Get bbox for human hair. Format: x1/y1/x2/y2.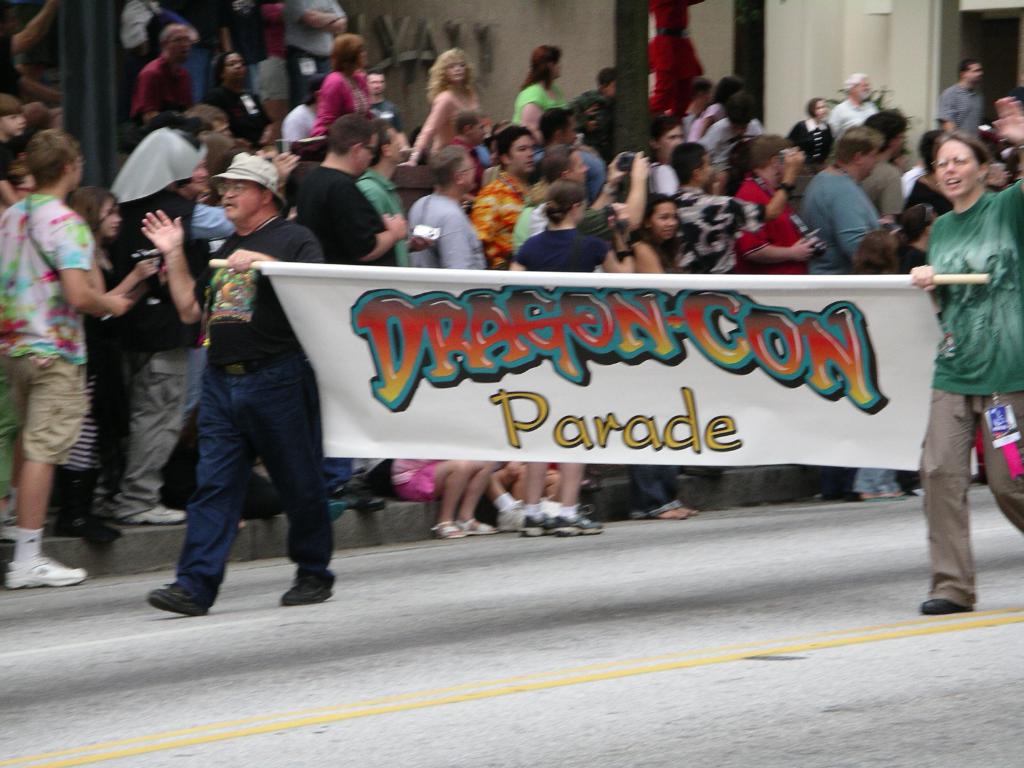
832/128/890/165.
